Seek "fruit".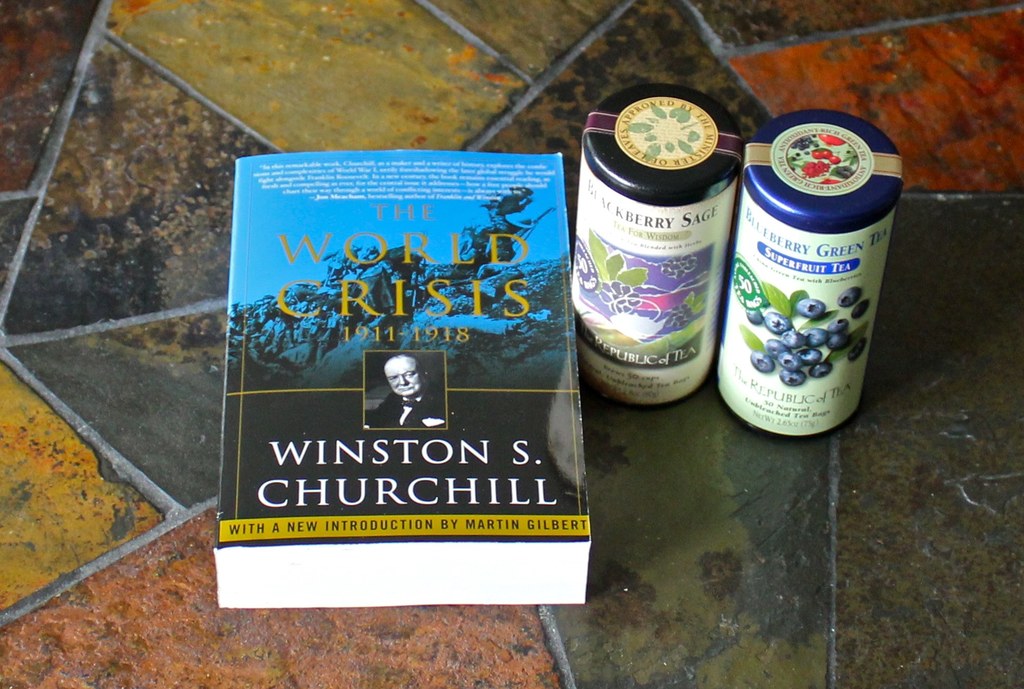
crop(795, 299, 826, 319).
